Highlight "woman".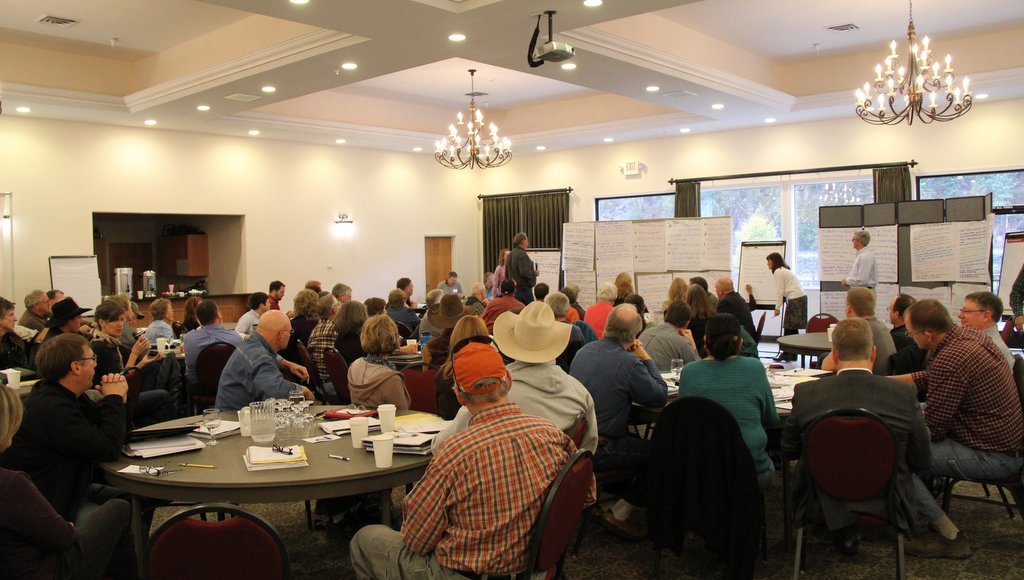
Highlighted region: (left=366, top=295, right=389, bottom=318).
